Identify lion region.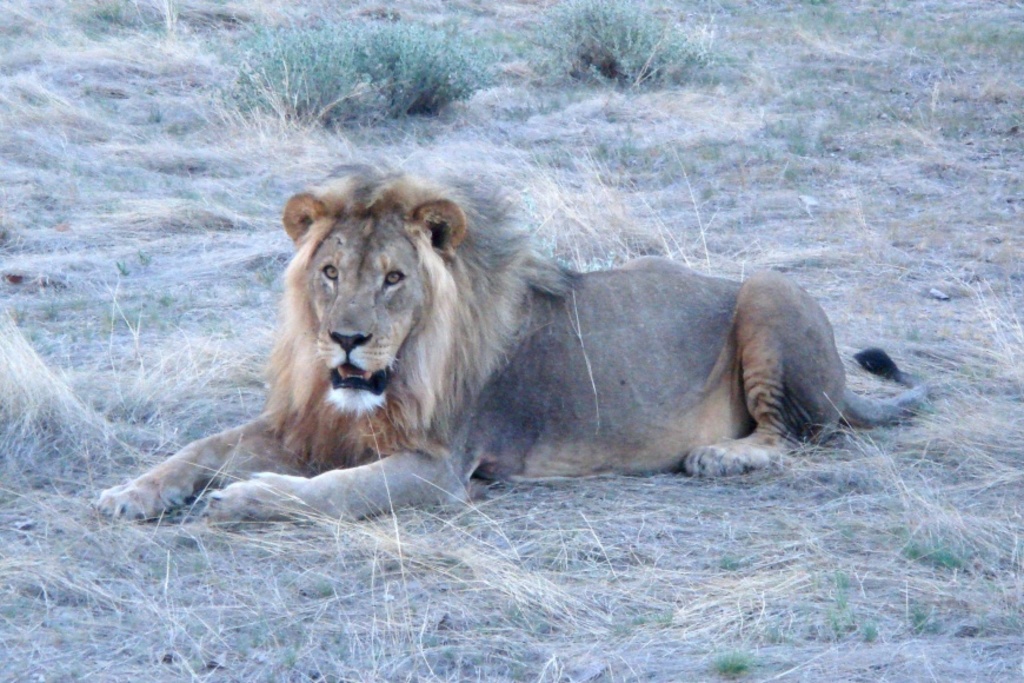
Region: locate(89, 160, 933, 522).
